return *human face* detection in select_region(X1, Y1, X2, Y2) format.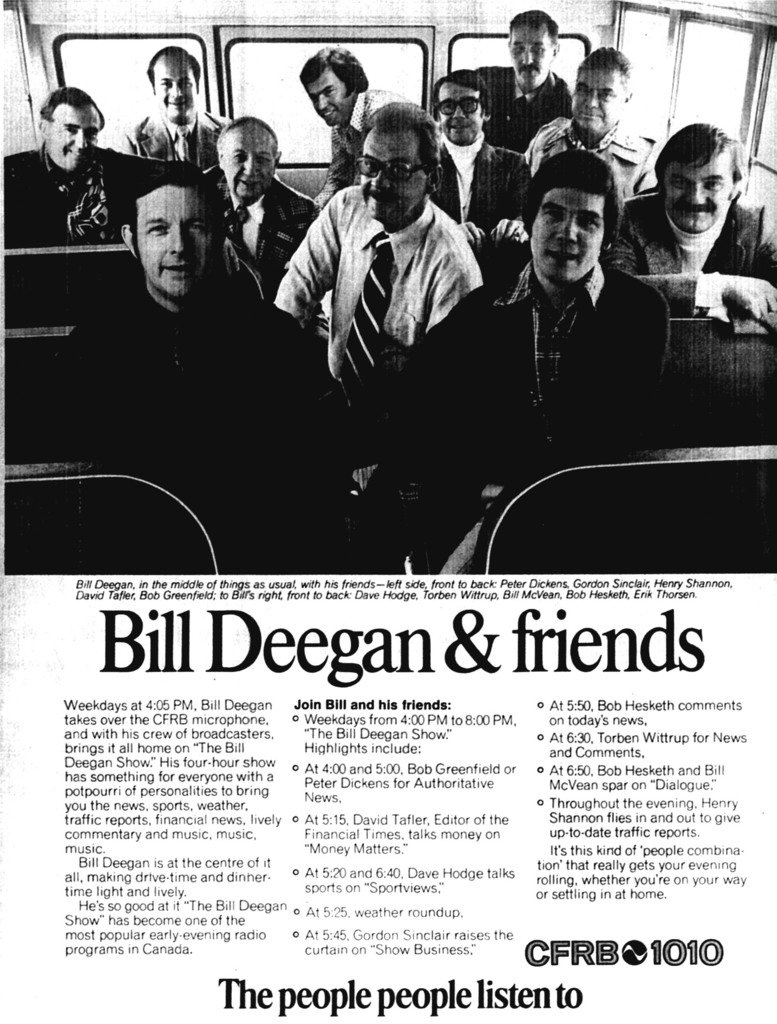
select_region(44, 109, 103, 168).
